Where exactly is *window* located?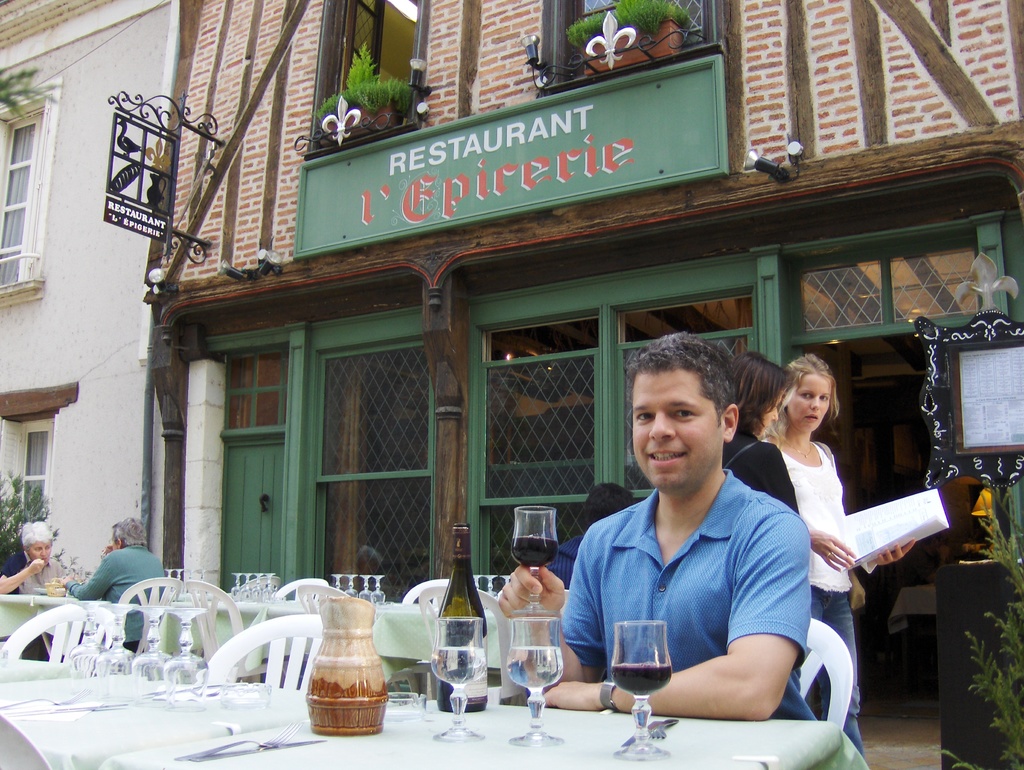
Its bounding box is {"left": 0, "top": 87, "right": 56, "bottom": 291}.
